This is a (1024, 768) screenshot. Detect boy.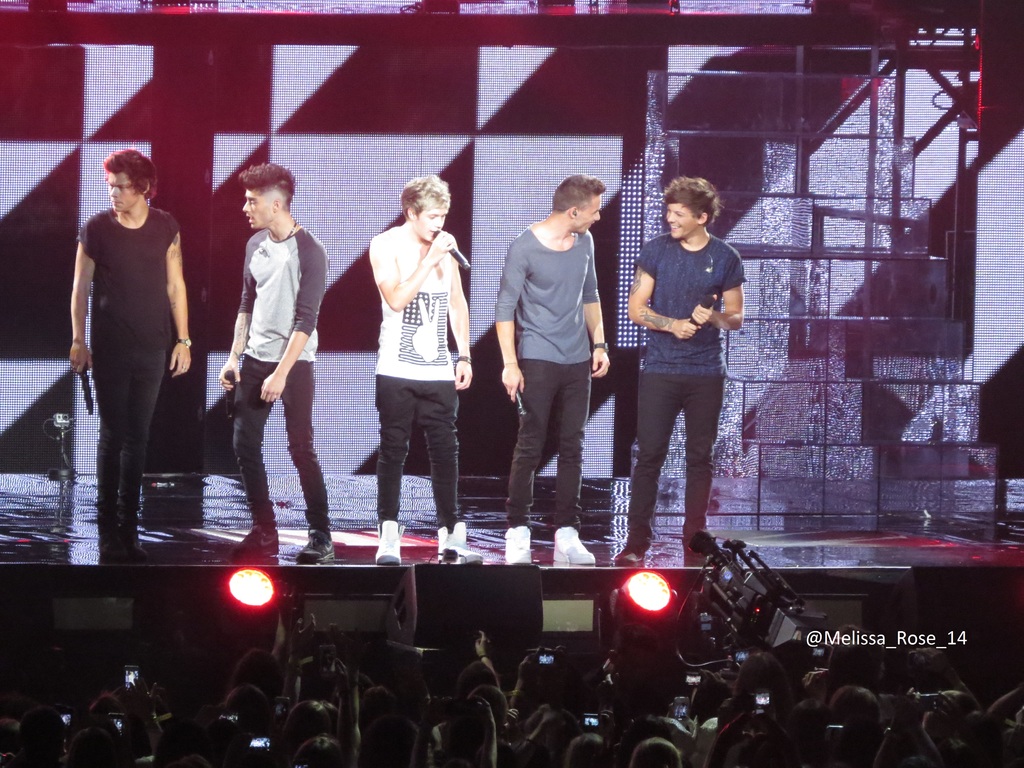
box=[493, 173, 613, 563].
